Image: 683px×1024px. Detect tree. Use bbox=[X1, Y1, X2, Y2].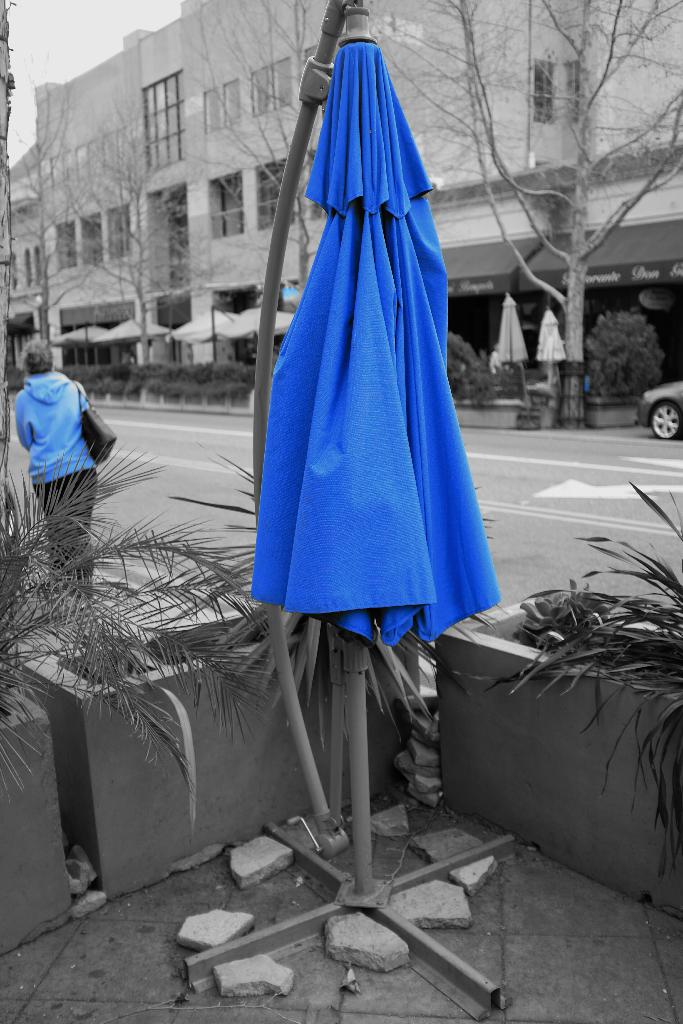
bbox=[210, 0, 363, 323].
